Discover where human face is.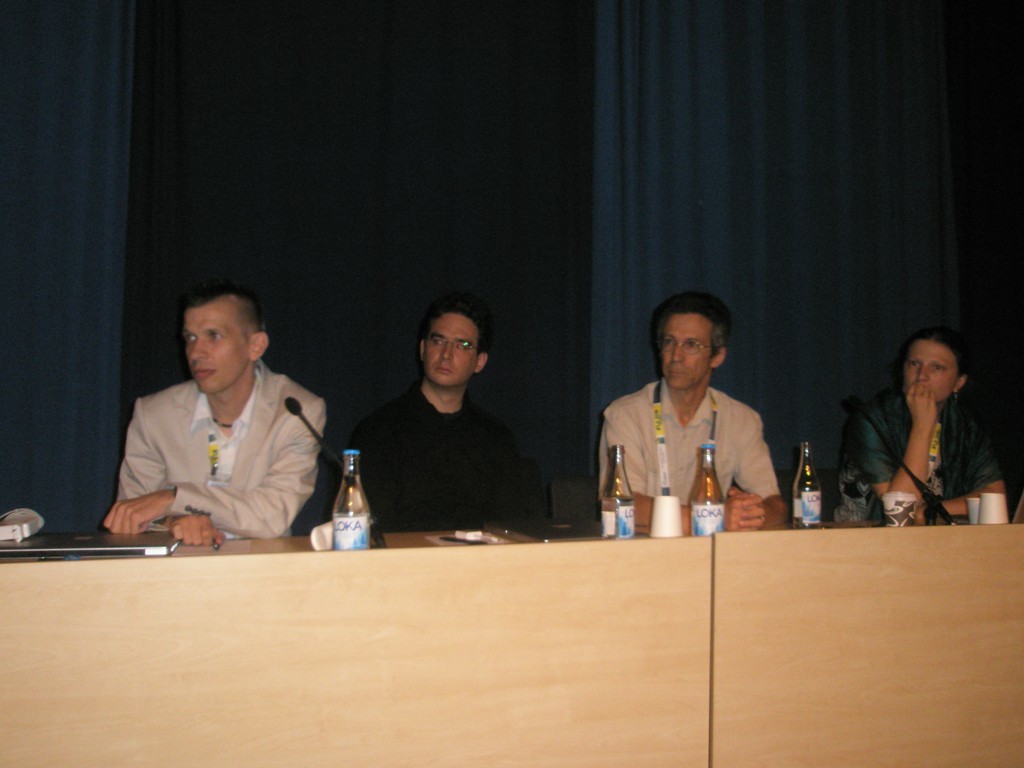
Discovered at <bbox>660, 313, 713, 392</bbox>.
